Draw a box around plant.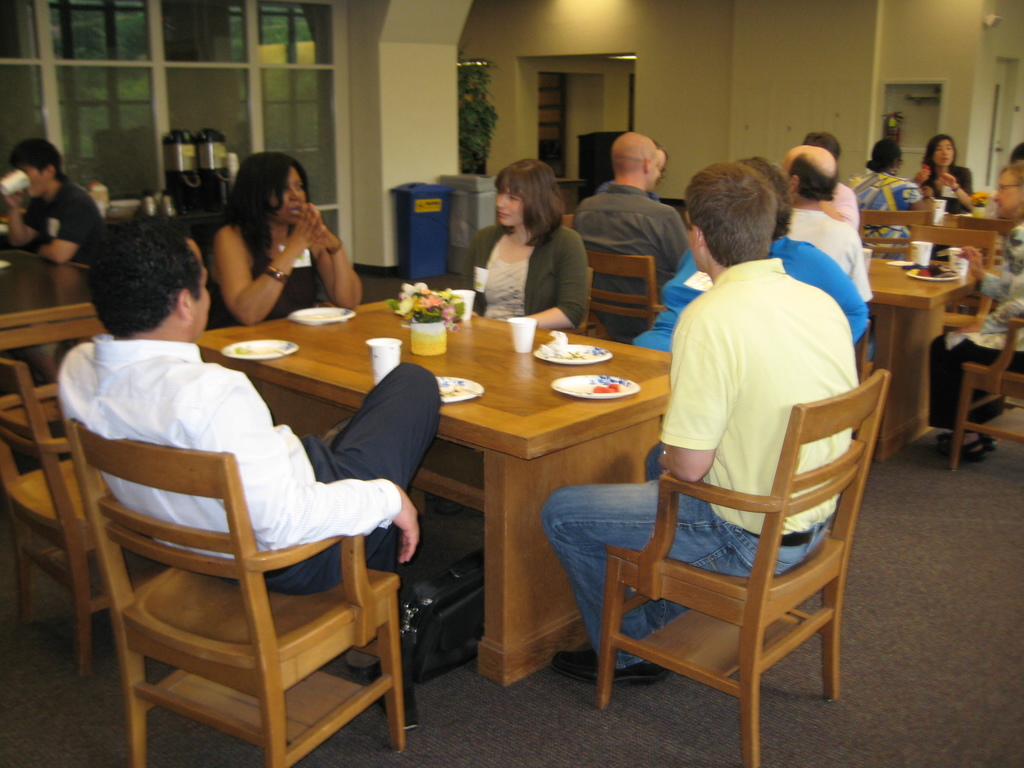
bbox(459, 58, 495, 174).
